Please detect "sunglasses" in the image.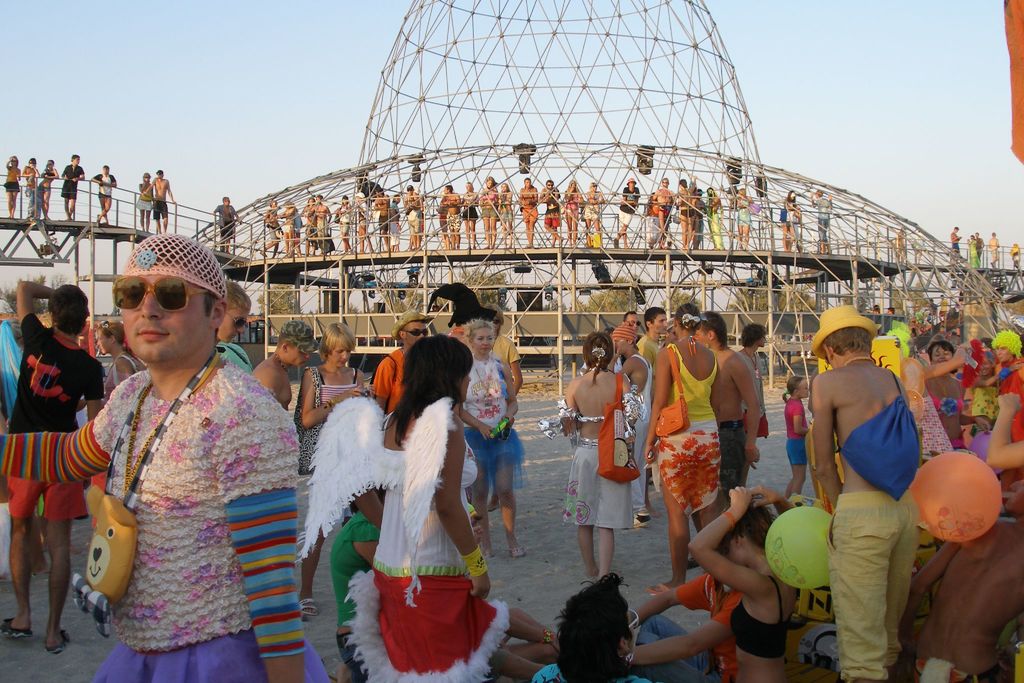
BBox(403, 327, 426, 335).
